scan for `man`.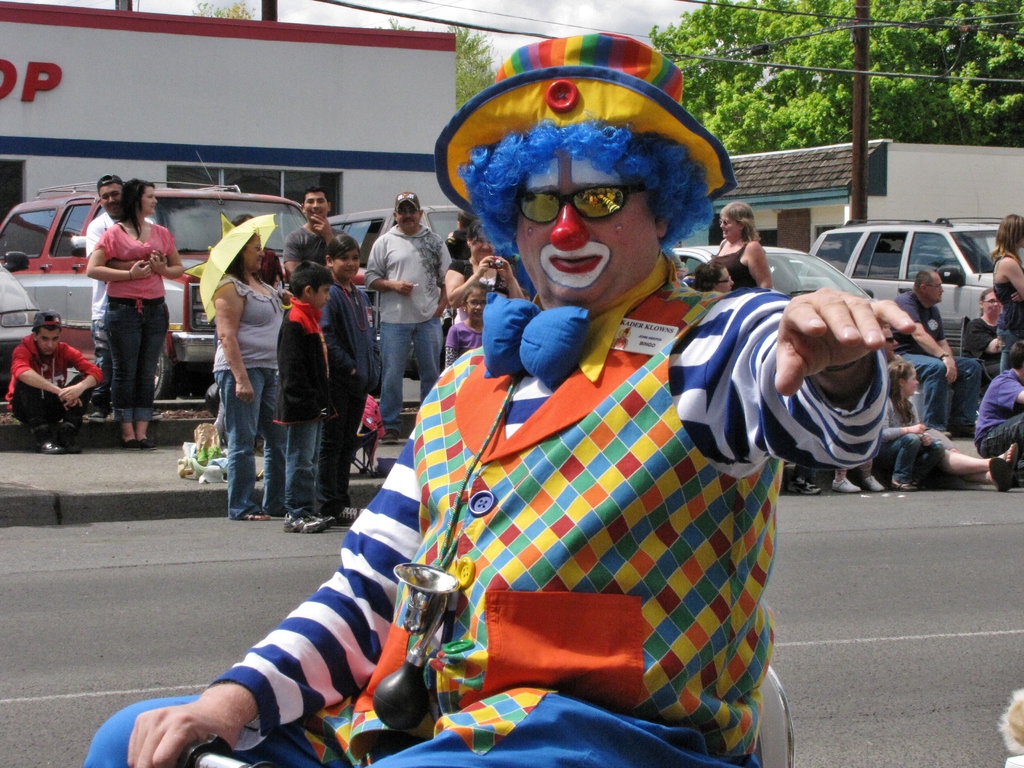
Scan result: {"left": 364, "top": 188, "right": 453, "bottom": 440}.
